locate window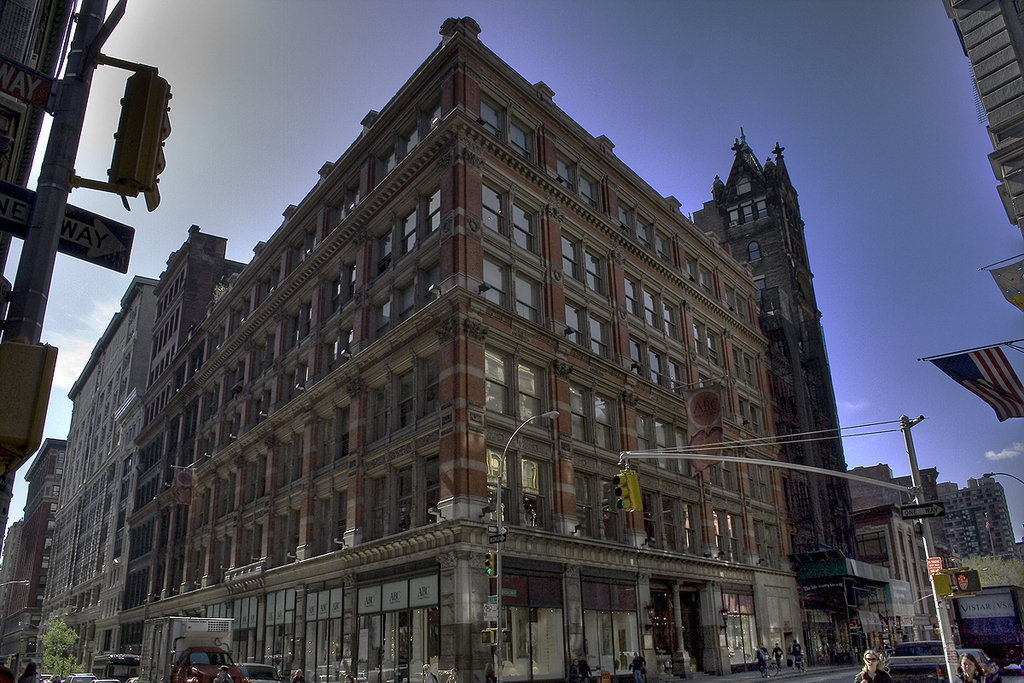
x1=629 y1=336 x2=684 y2=398
